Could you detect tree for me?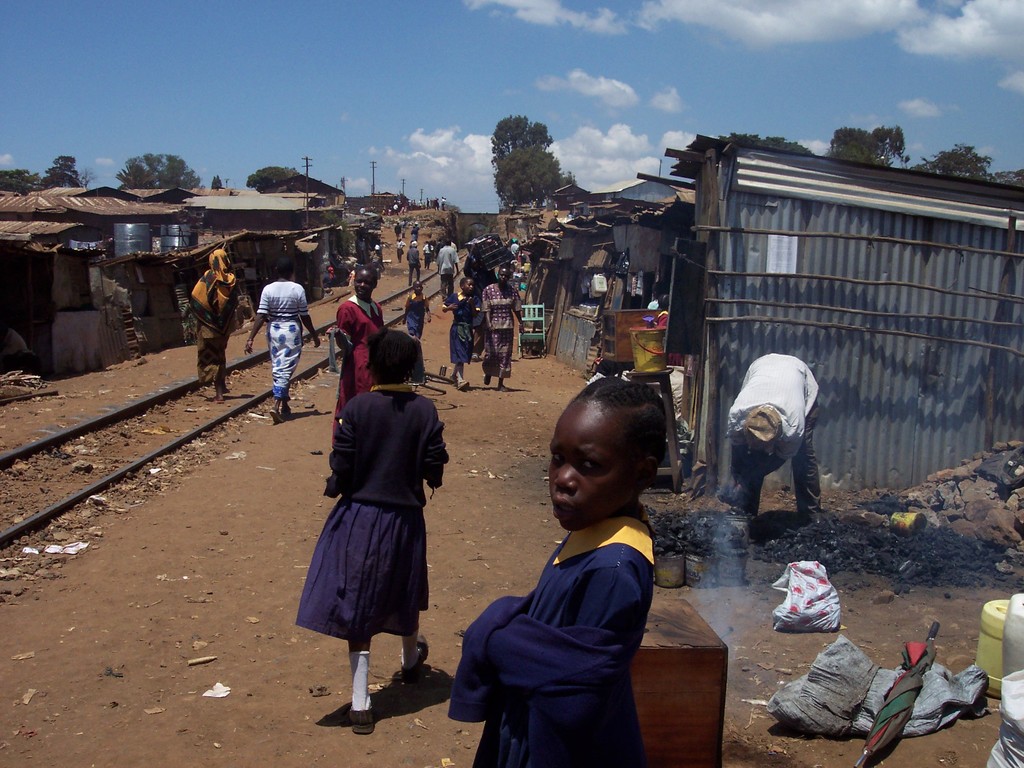
Detection result: x1=204 y1=174 x2=225 y2=193.
